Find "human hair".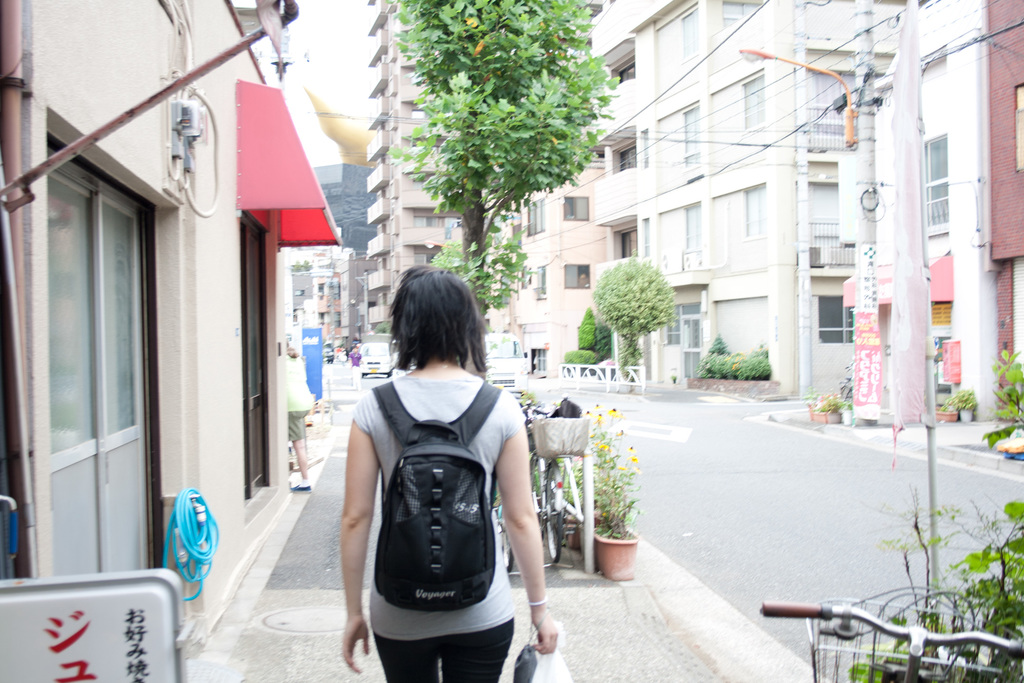
bbox=[387, 276, 483, 388].
